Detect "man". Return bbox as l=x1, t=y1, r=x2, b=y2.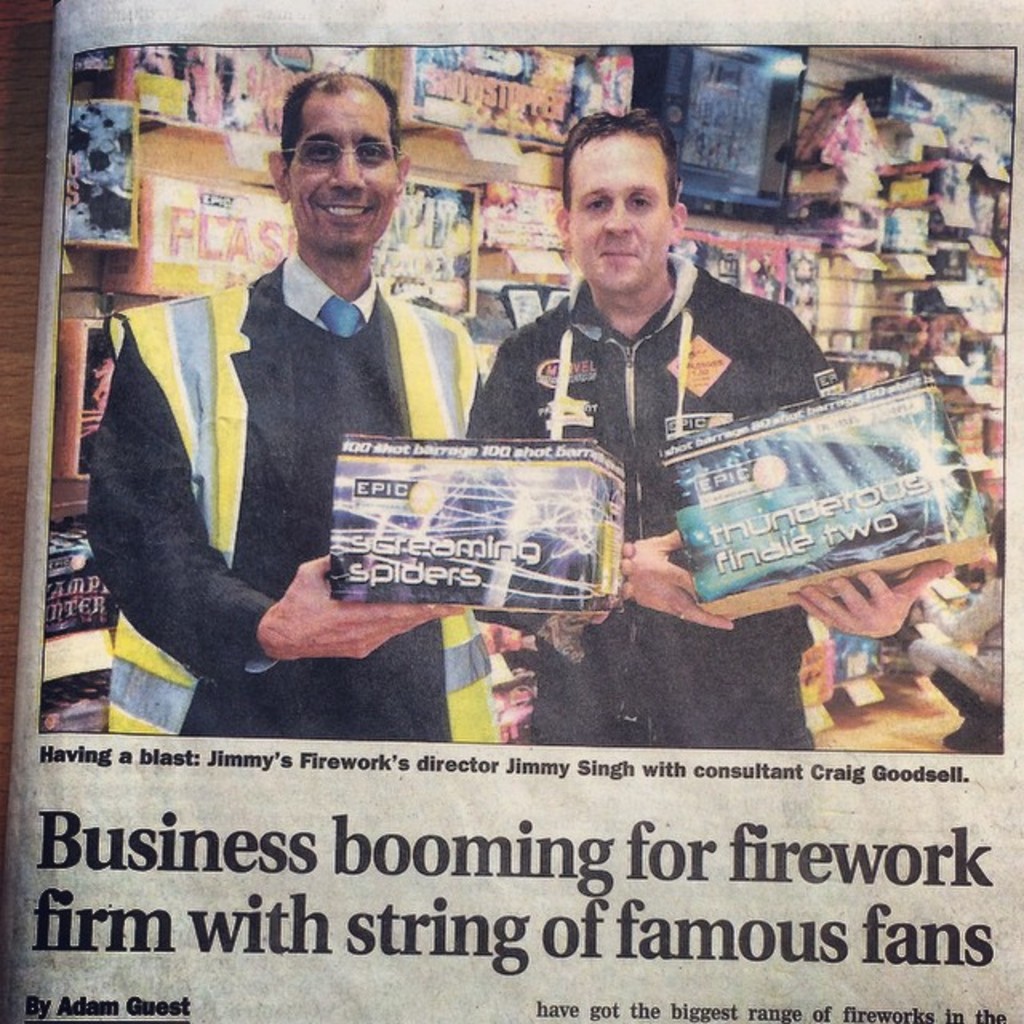
l=464, t=106, r=952, b=757.
